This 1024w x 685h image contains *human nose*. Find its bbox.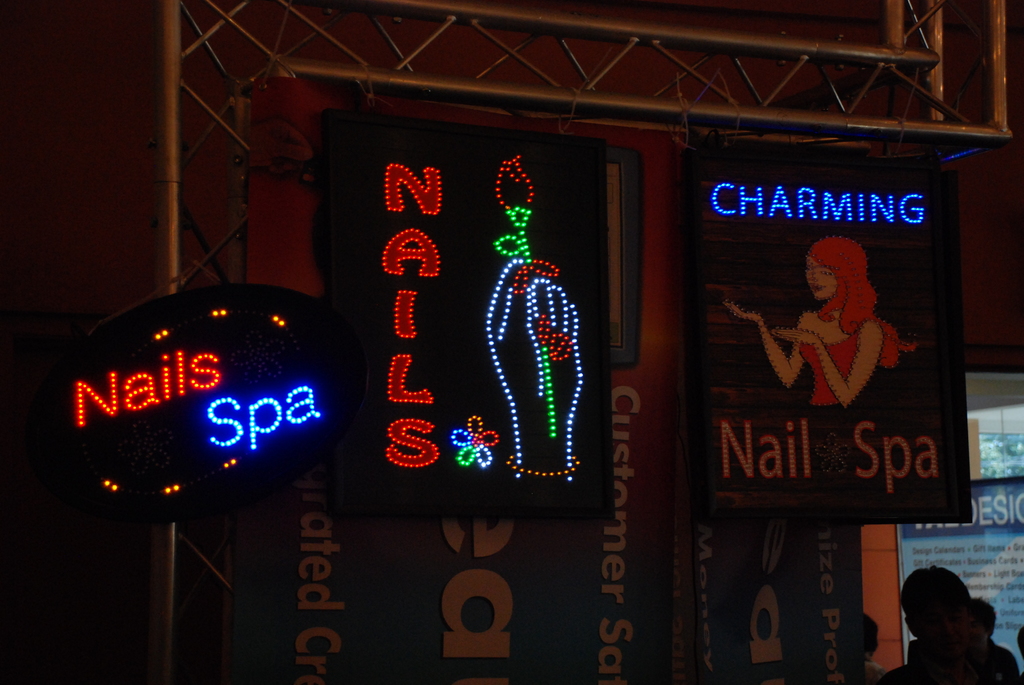
{"left": 805, "top": 267, "right": 819, "bottom": 281}.
